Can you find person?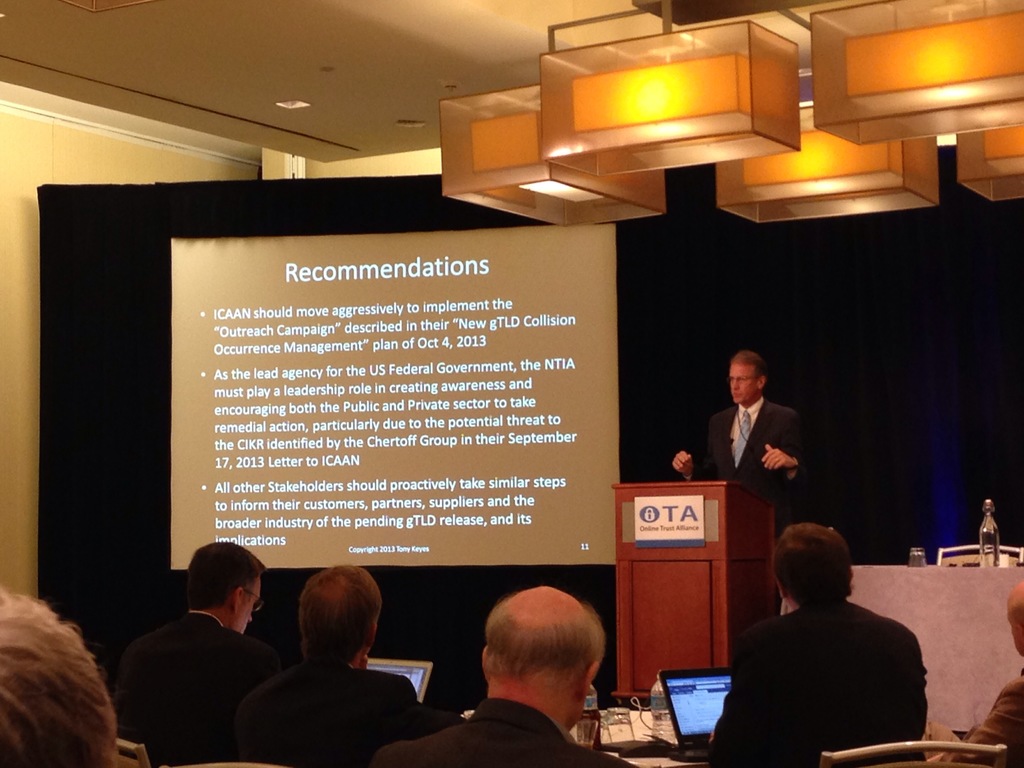
Yes, bounding box: region(115, 538, 273, 767).
